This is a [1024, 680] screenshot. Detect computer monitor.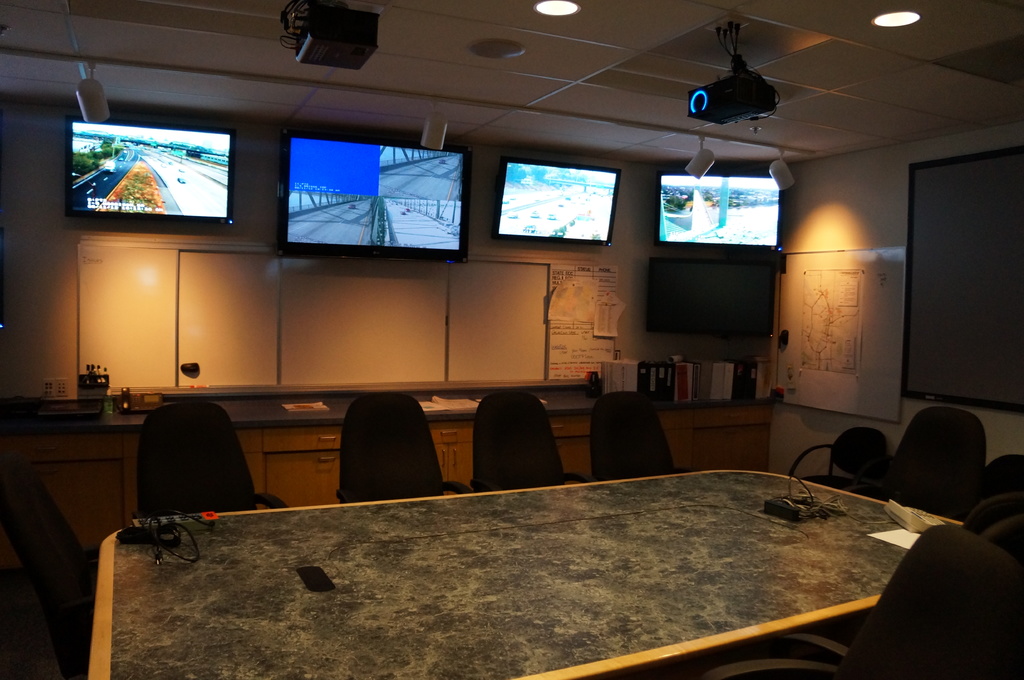
bbox(648, 255, 779, 344).
